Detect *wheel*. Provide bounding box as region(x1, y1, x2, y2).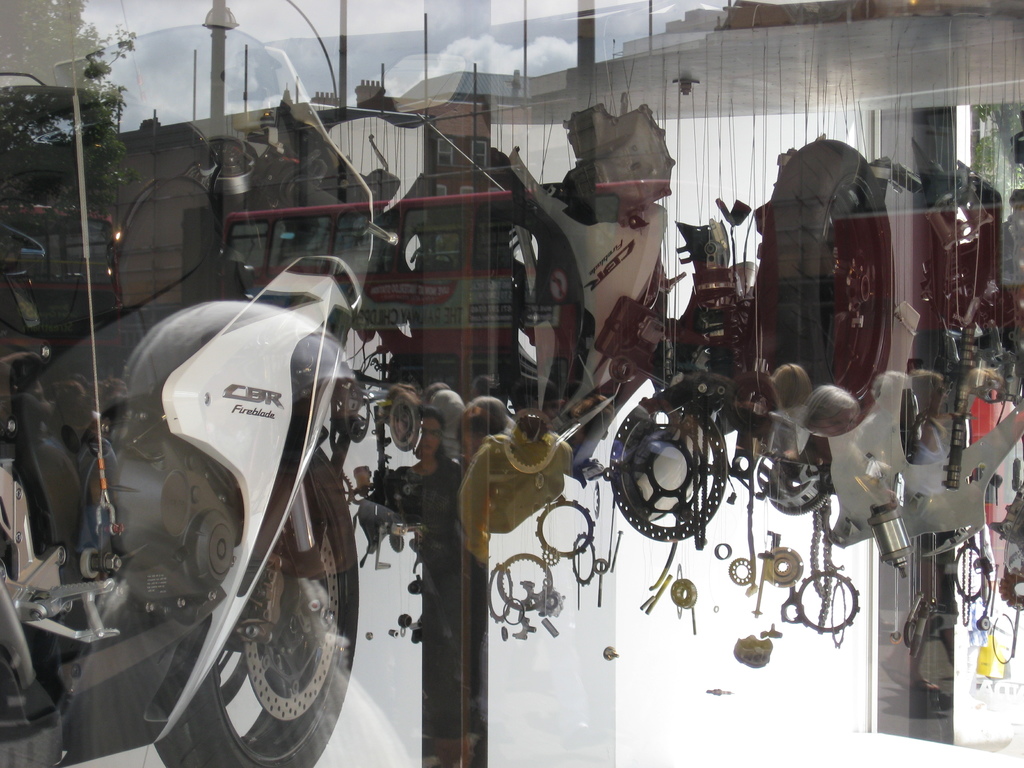
region(952, 540, 987, 600).
